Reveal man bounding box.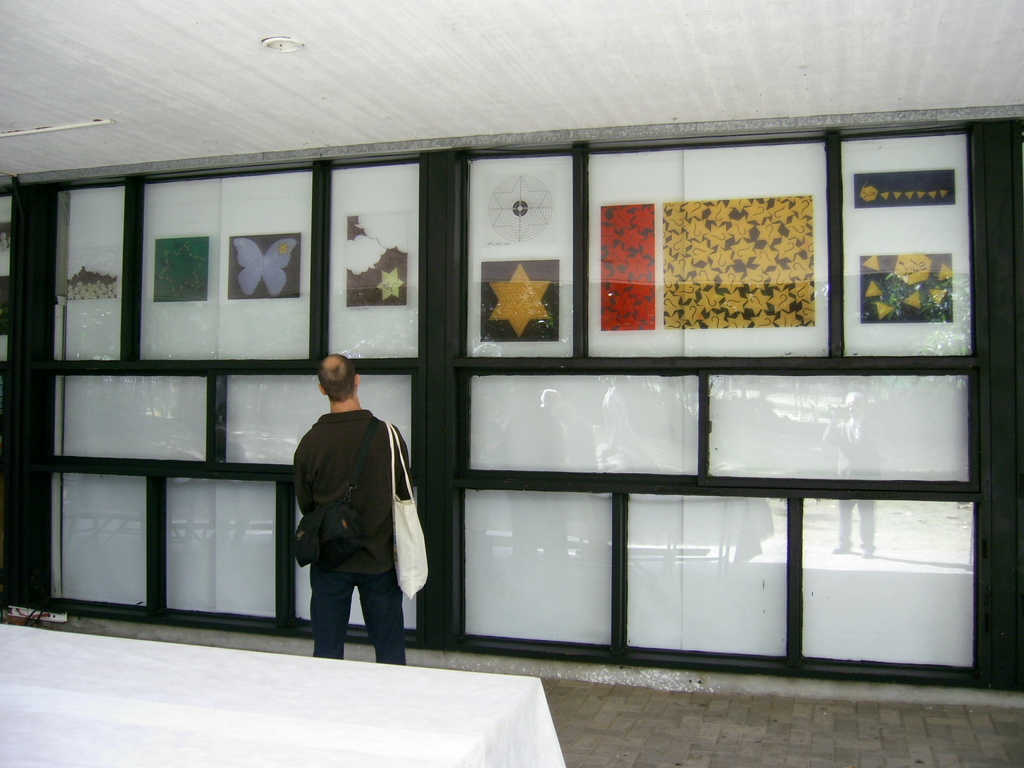
Revealed: 250:348:392:659.
